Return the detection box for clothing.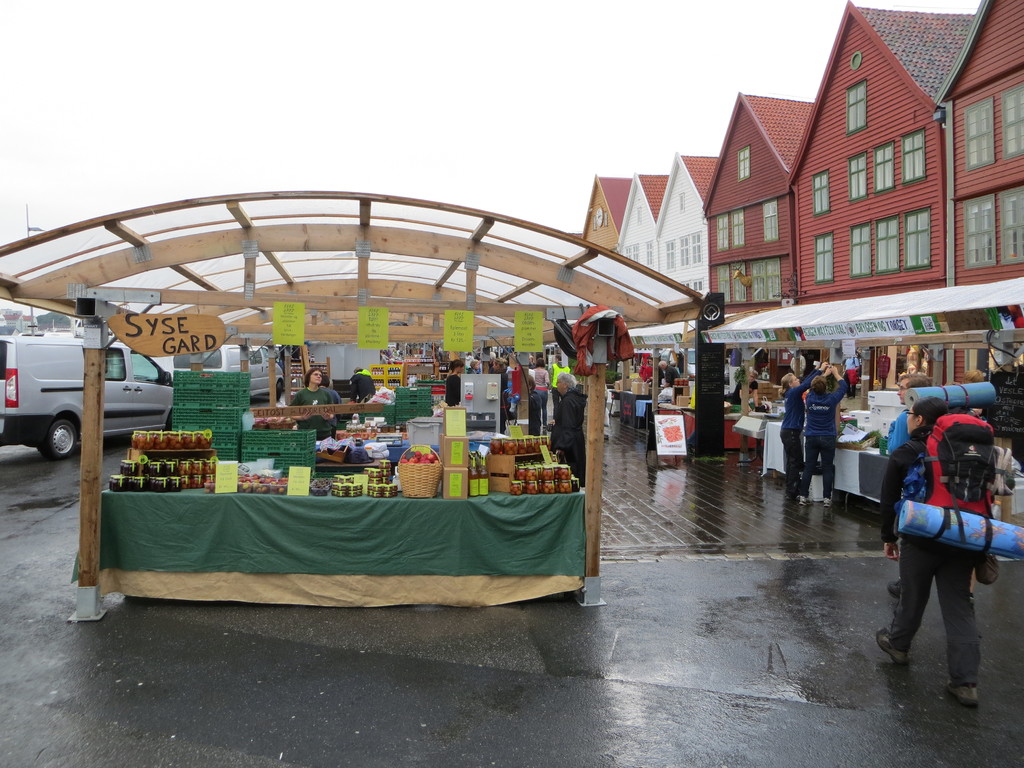
pyautogui.locateOnScreen(291, 391, 332, 437).
